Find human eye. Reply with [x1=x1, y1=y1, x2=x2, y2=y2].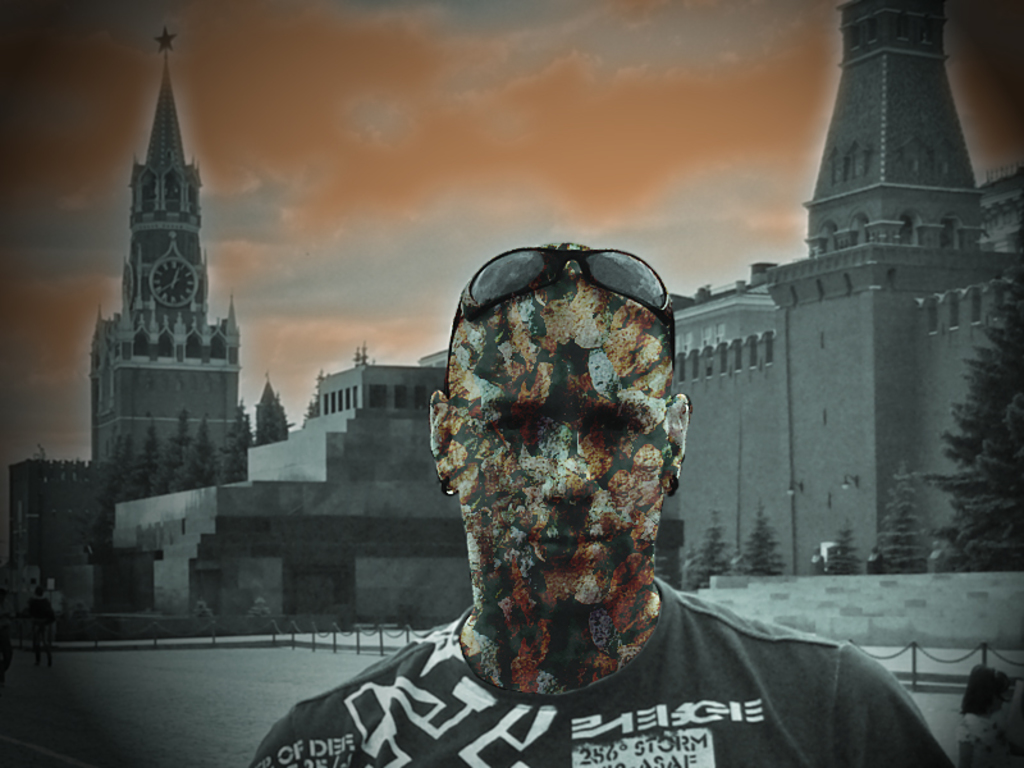
[x1=585, y1=415, x2=637, y2=440].
